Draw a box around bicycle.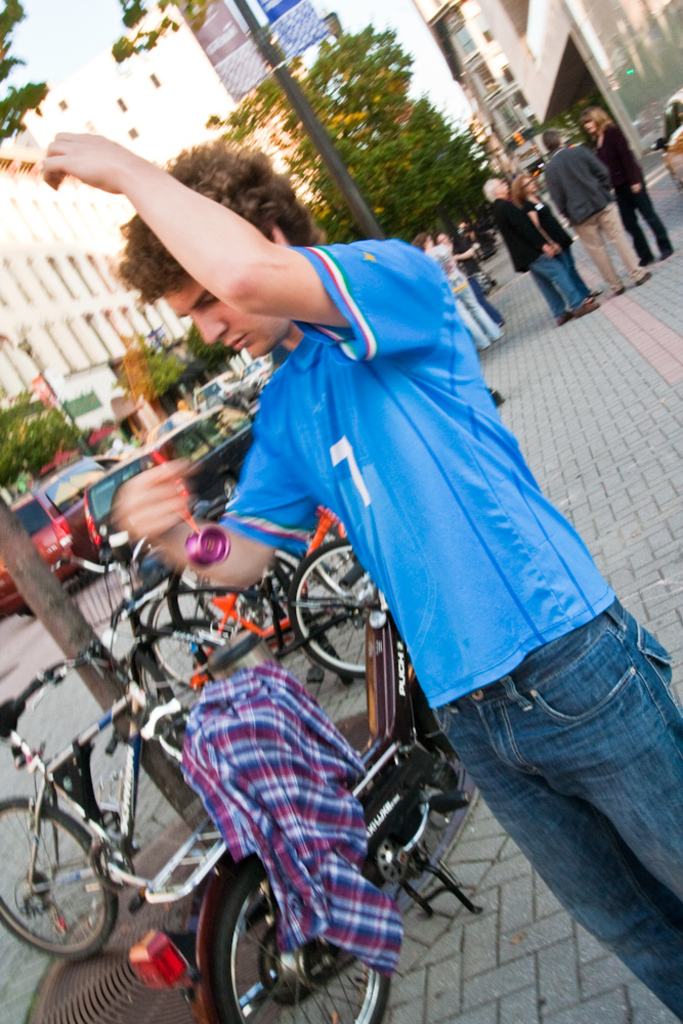
box=[98, 531, 391, 746].
